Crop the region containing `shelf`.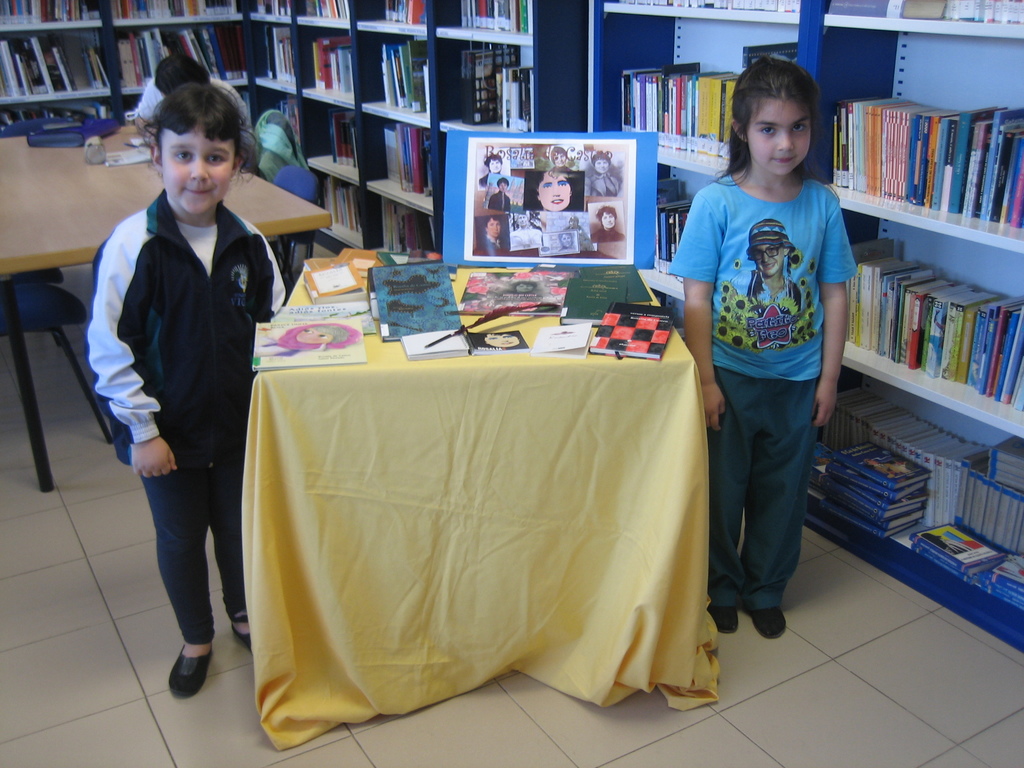
Crop region: 0,26,118,104.
